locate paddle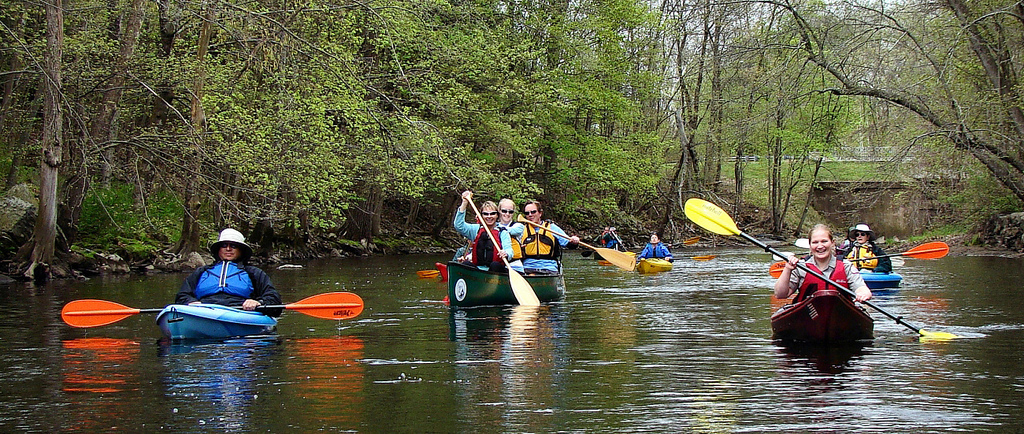
box=[634, 255, 713, 264]
